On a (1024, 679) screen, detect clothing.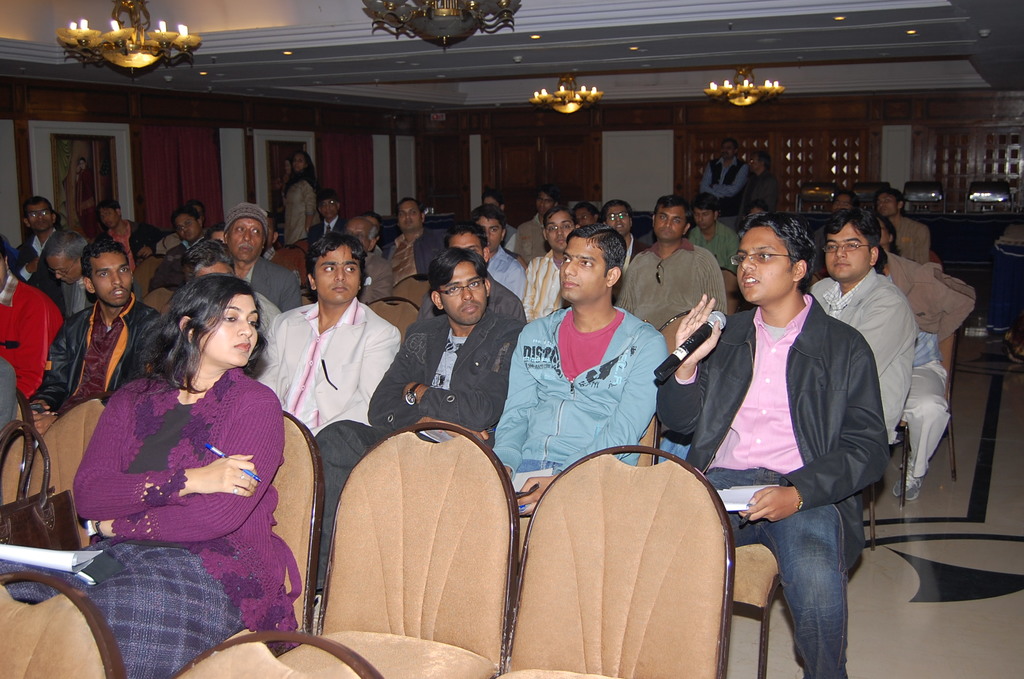
bbox(54, 270, 146, 319).
